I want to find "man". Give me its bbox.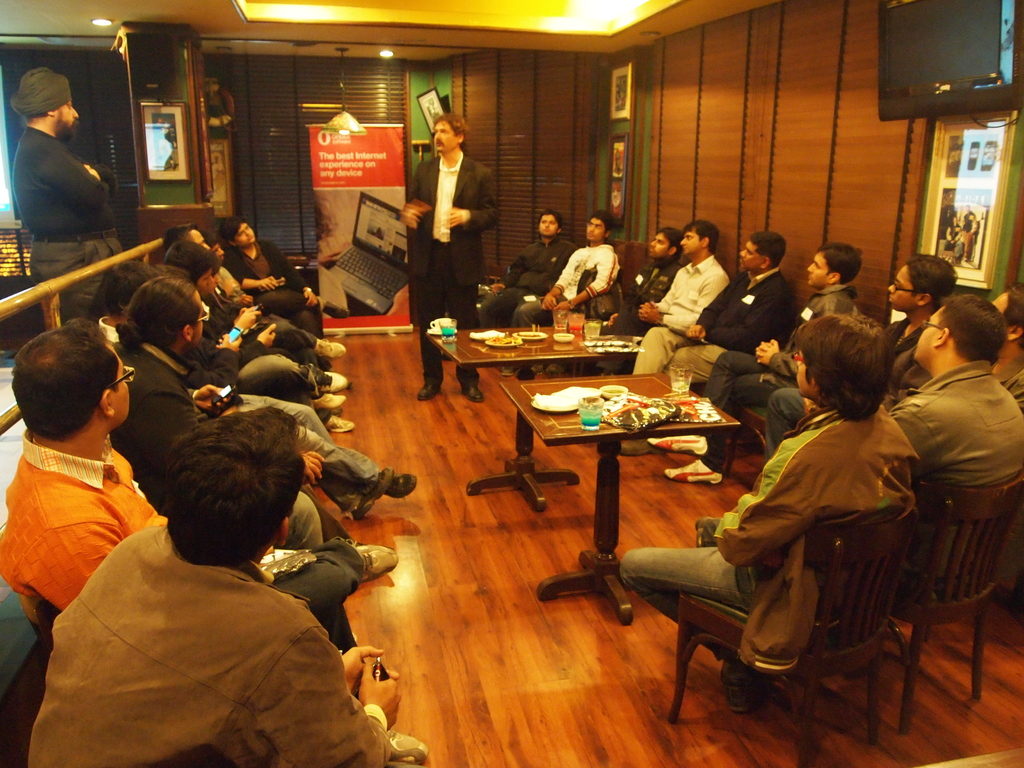
crop(0, 325, 396, 653).
